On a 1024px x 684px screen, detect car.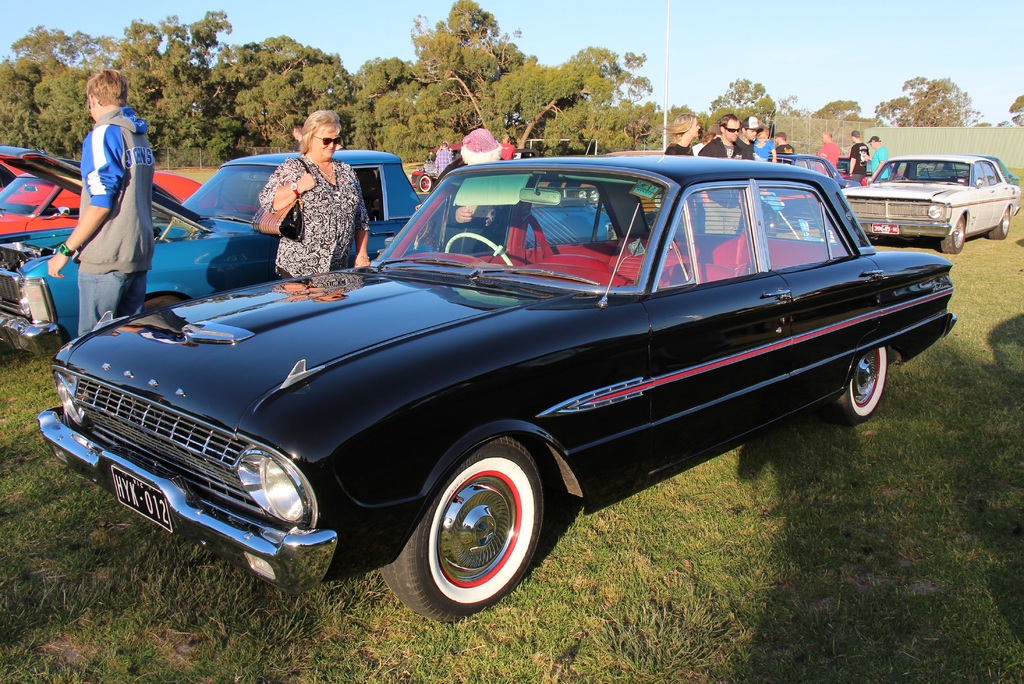
region(831, 152, 1023, 257).
